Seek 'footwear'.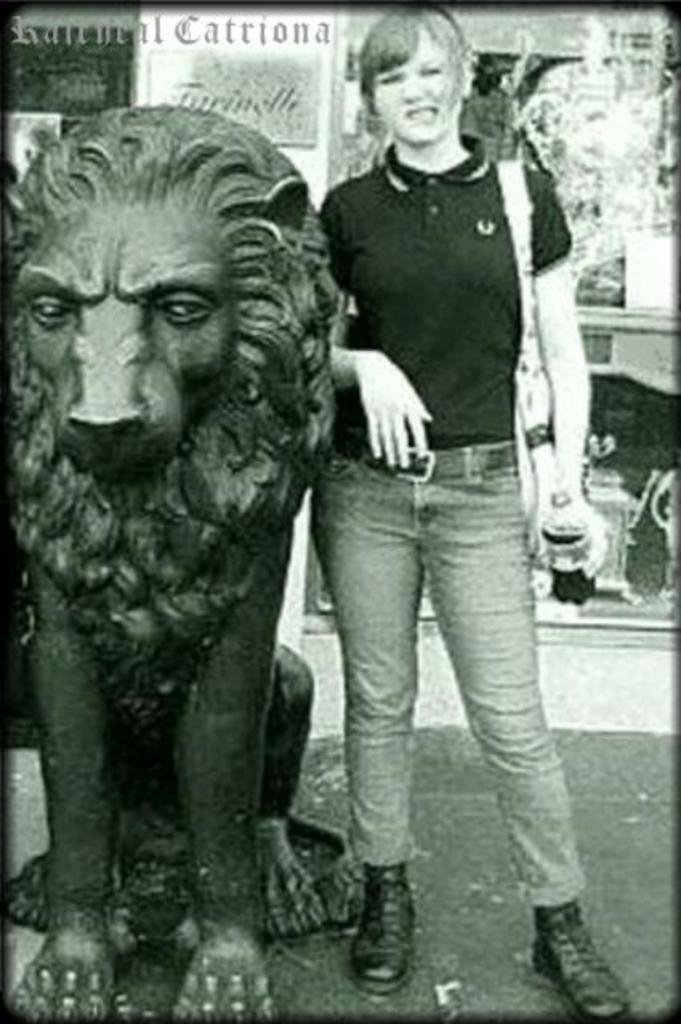
<box>345,862,417,997</box>.
